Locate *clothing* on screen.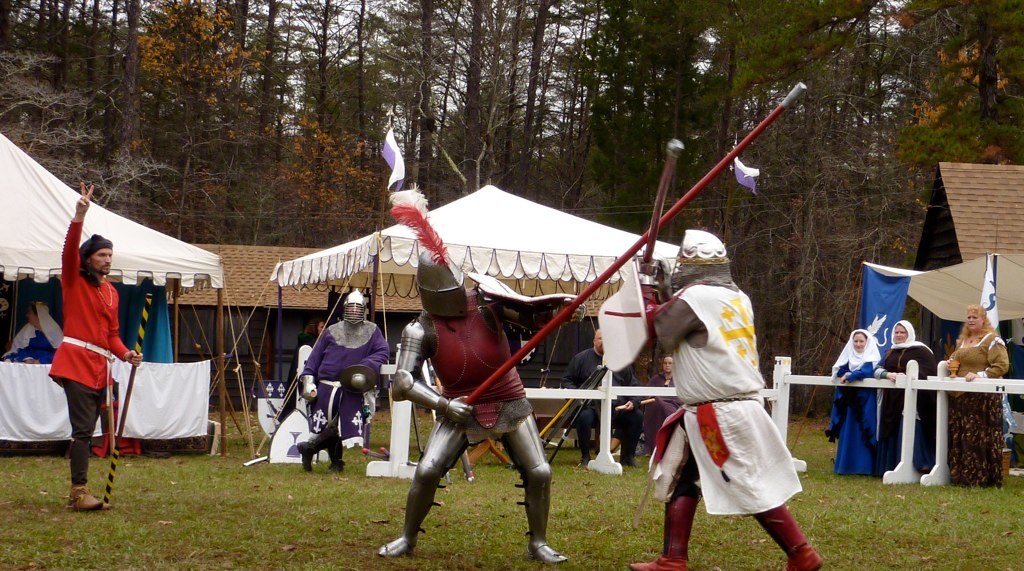
On screen at box(36, 203, 140, 480).
